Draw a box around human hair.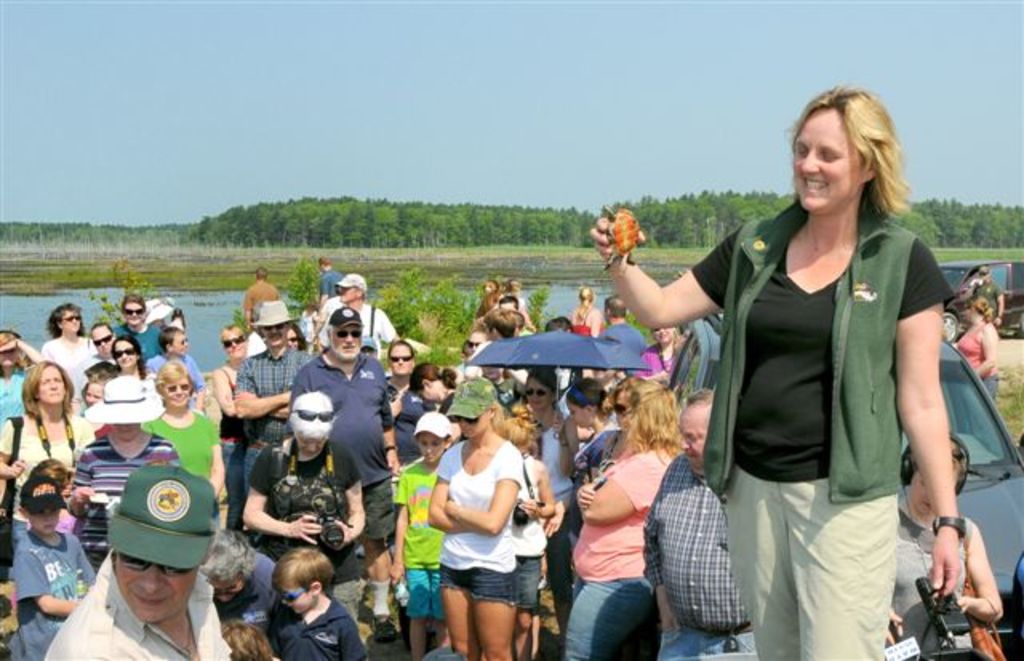
rect(80, 360, 118, 389).
